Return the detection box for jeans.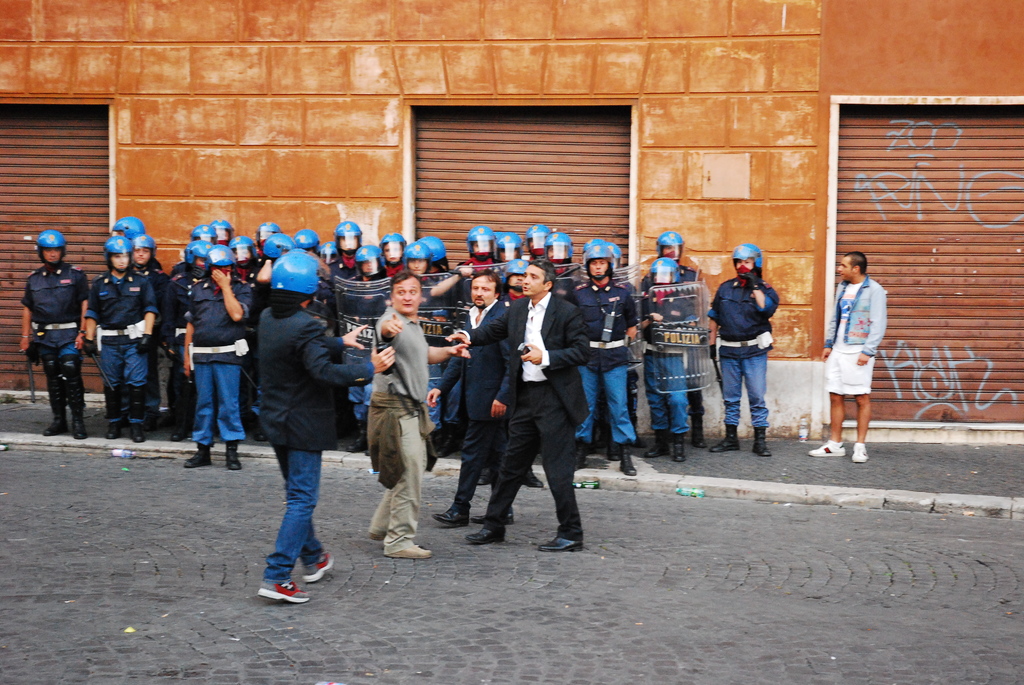
BBox(95, 340, 147, 392).
